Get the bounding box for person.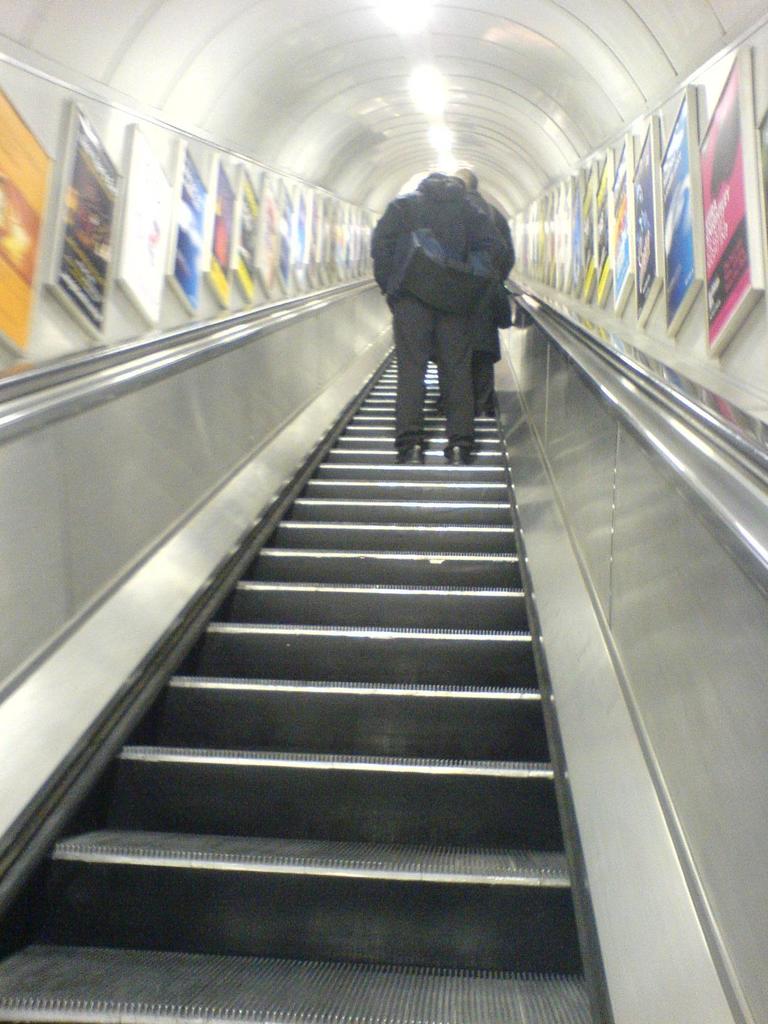
left=460, top=170, right=516, bottom=289.
